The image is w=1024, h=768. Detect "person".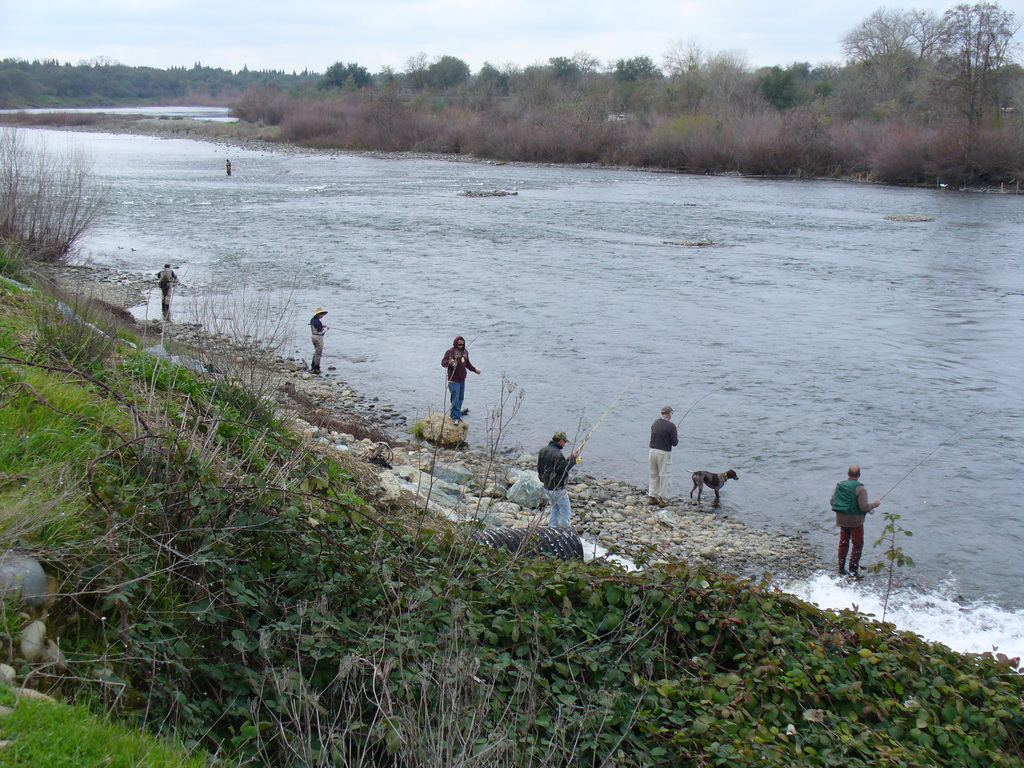
Detection: {"x1": 646, "y1": 408, "x2": 683, "y2": 503}.
